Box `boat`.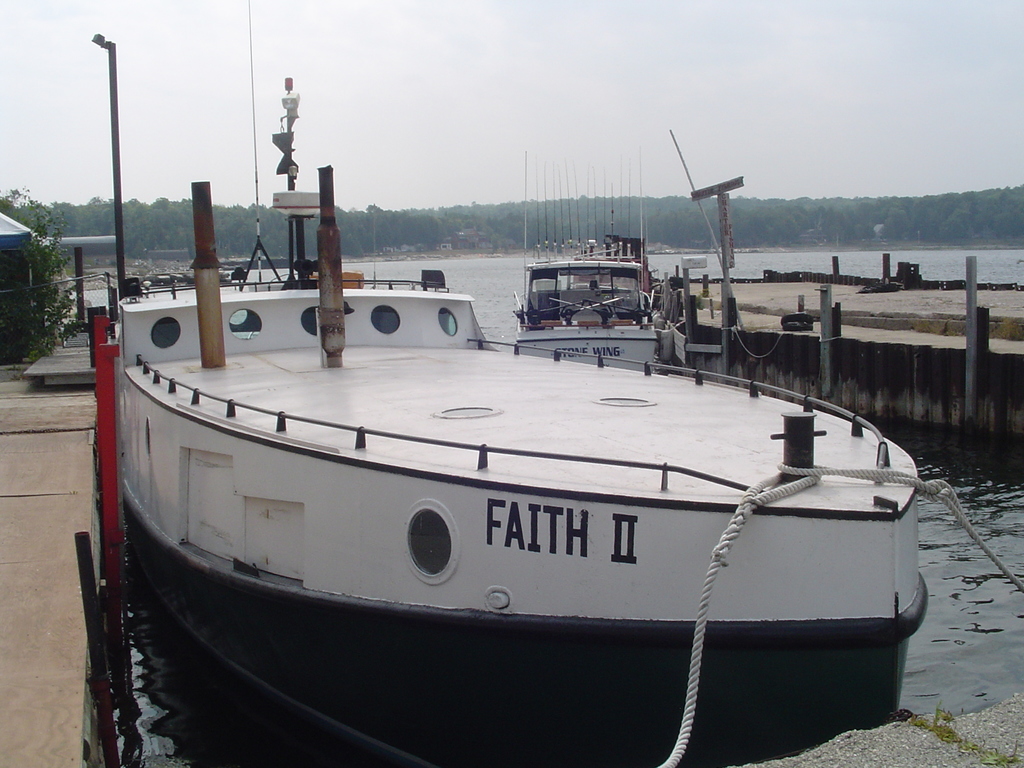
x1=509, y1=152, x2=668, y2=372.
